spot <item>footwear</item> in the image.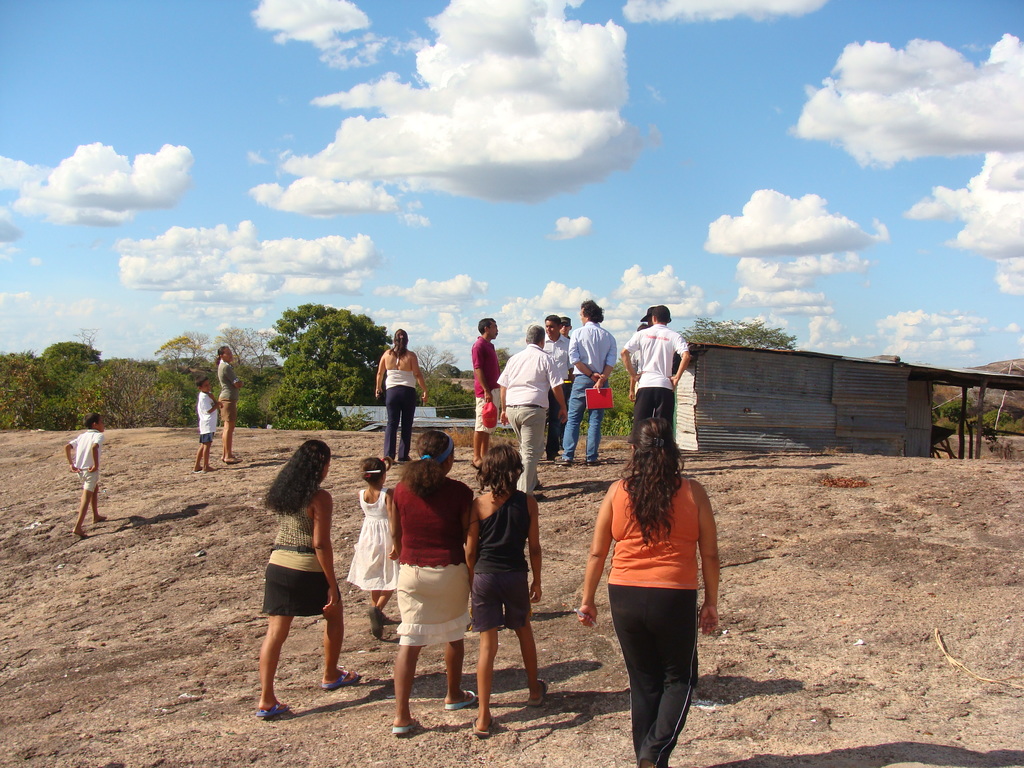
<item>footwear</item> found at bbox(367, 607, 382, 639).
